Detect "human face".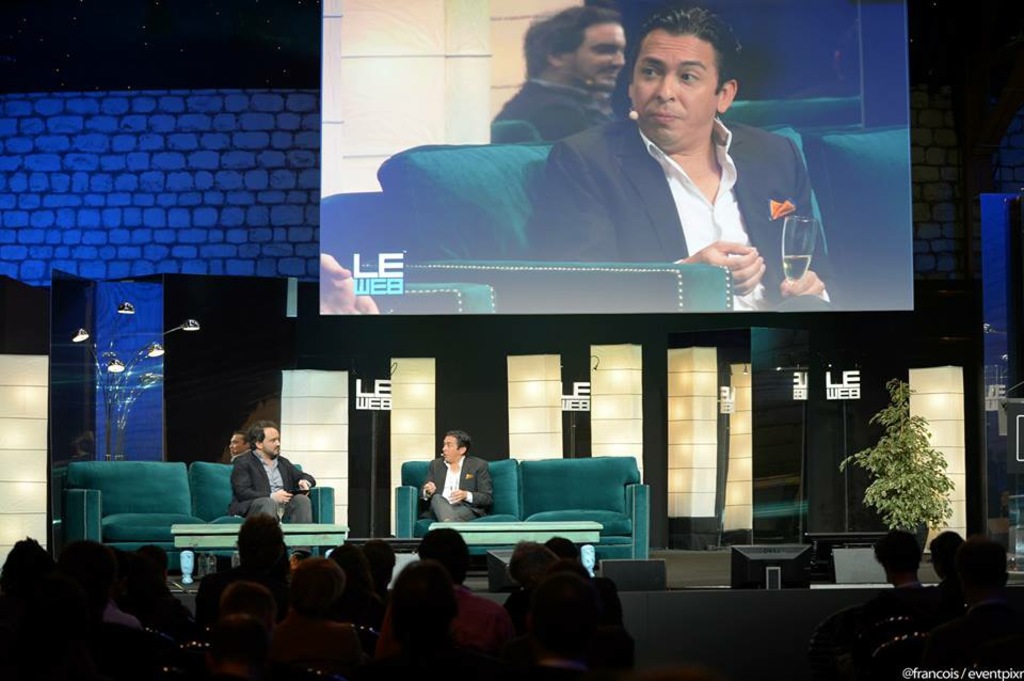
Detected at Rect(262, 427, 282, 456).
